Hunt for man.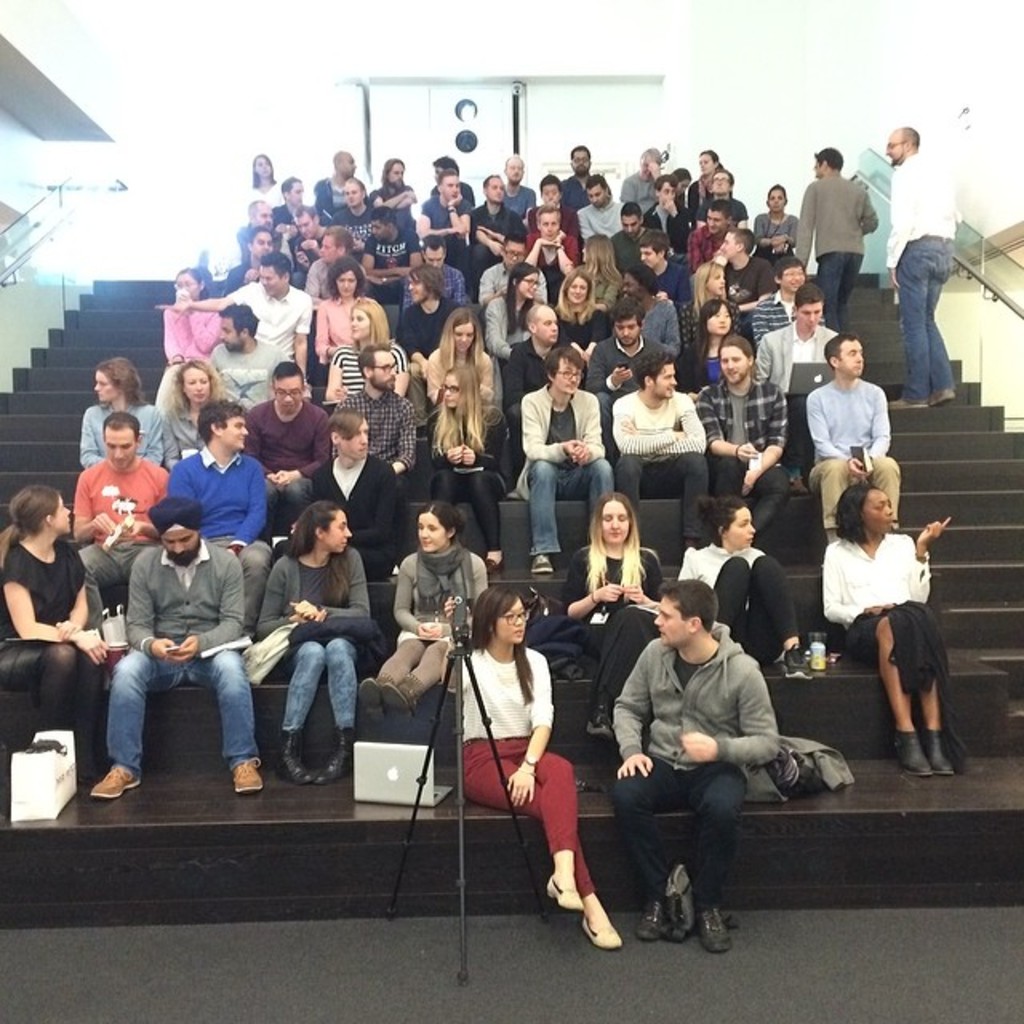
Hunted down at (413, 163, 485, 238).
